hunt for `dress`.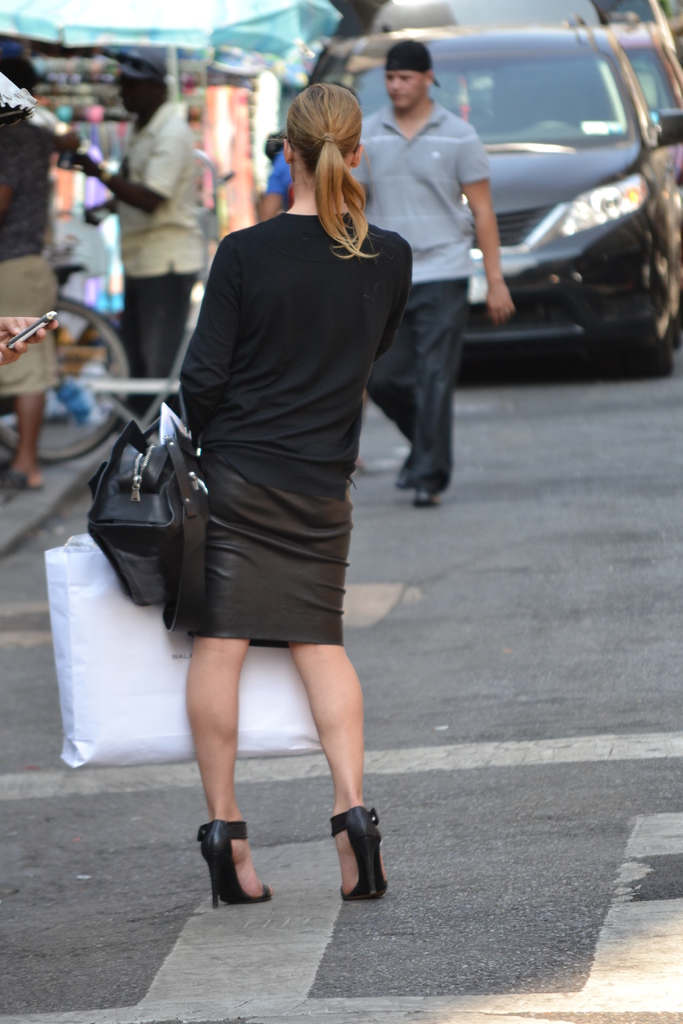
Hunted down at (left=188, top=445, right=351, bottom=639).
